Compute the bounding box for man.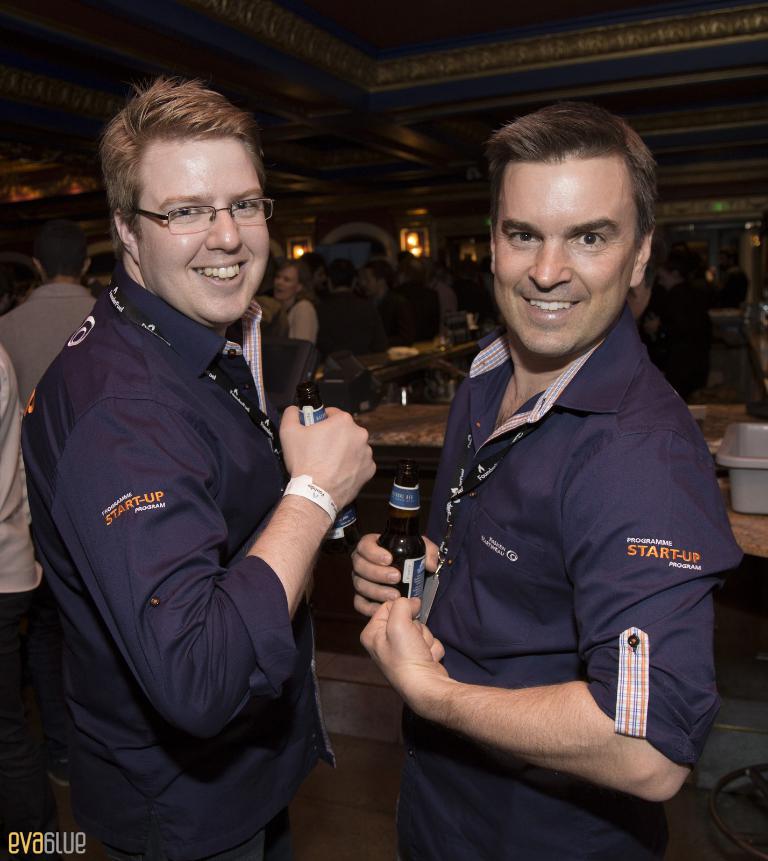
select_region(0, 336, 45, 860).
